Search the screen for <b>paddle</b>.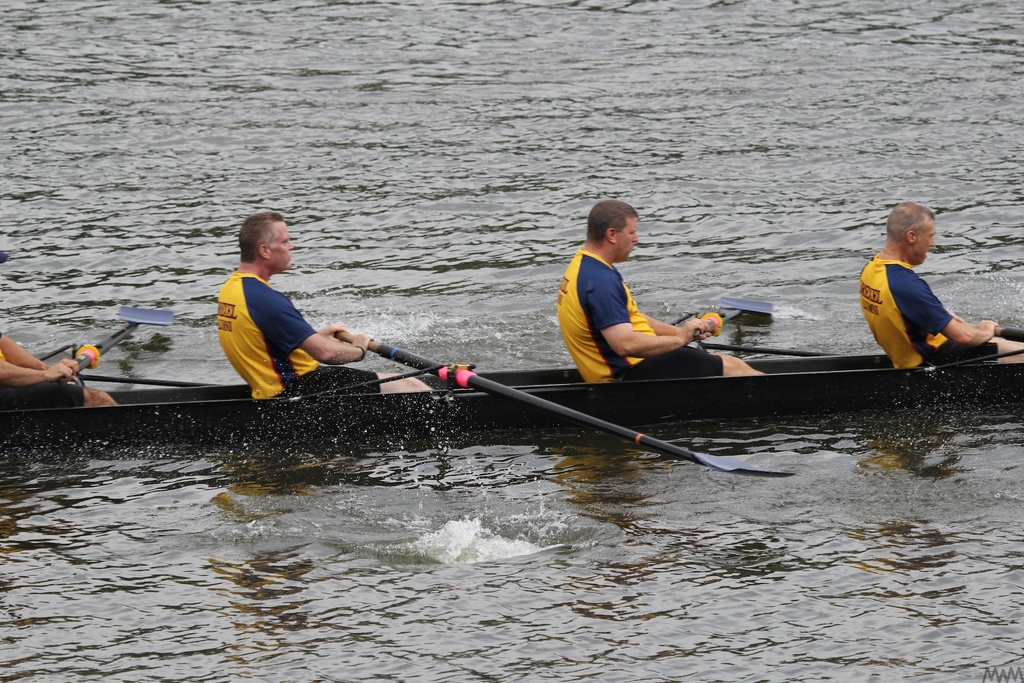
Found at Rect(692, 298, 771, 340).
